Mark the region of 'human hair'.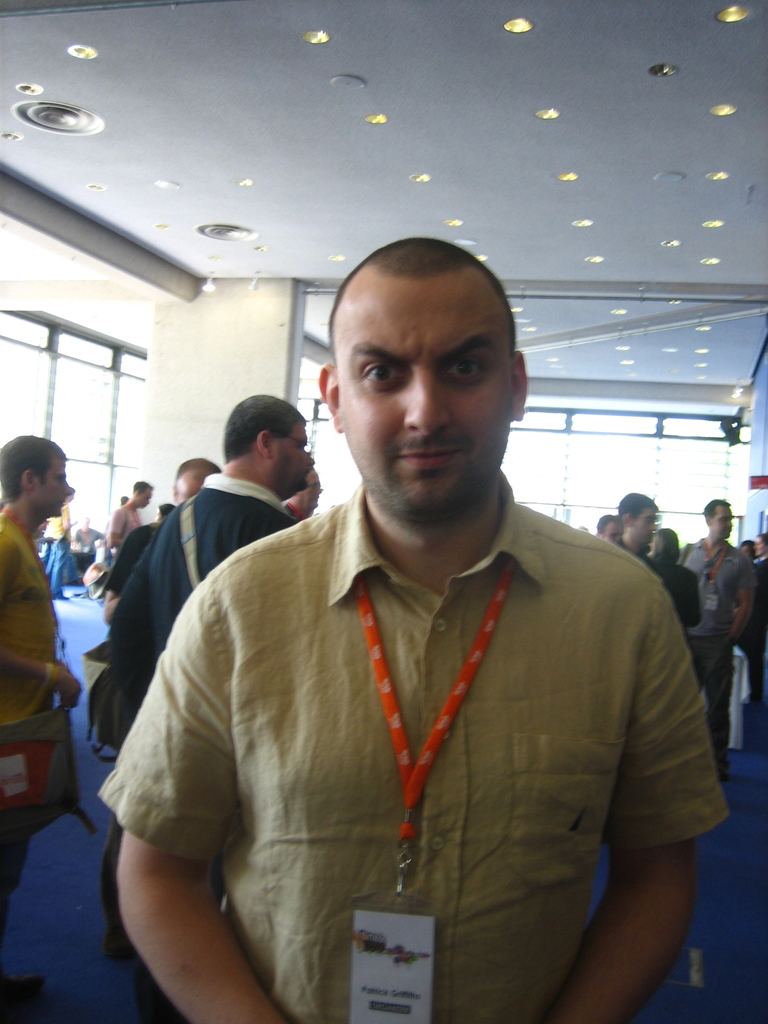
Region: x1=67, y1=488, x2=76, y2=496.
